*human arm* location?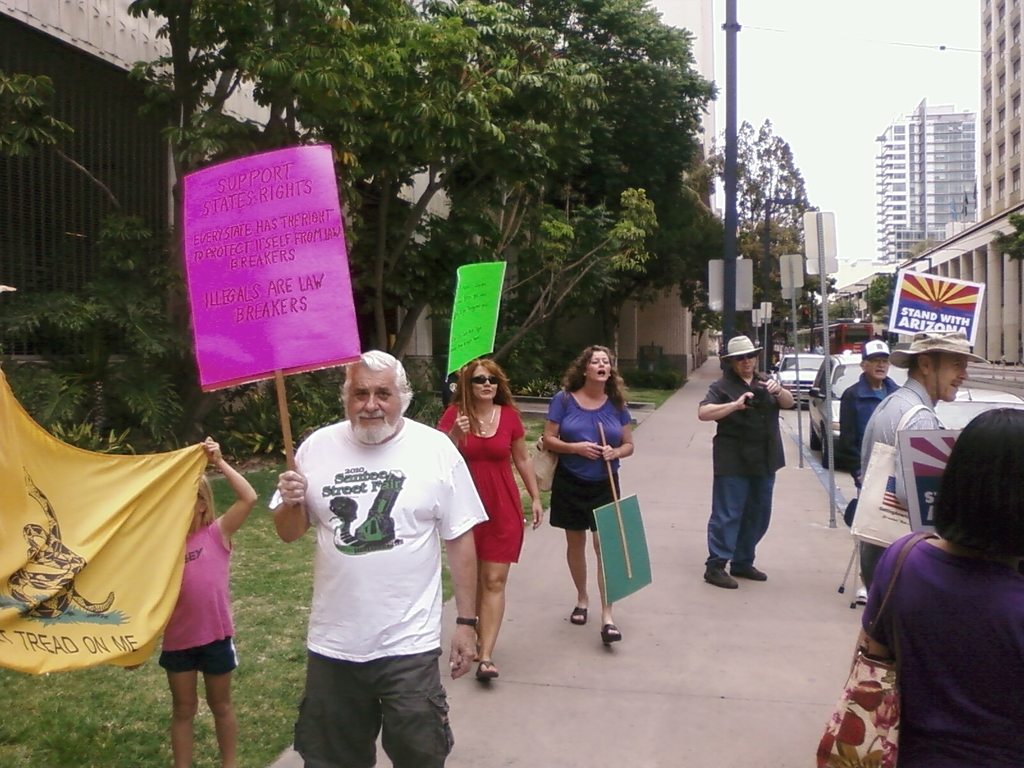
509, 408, 547, 532
